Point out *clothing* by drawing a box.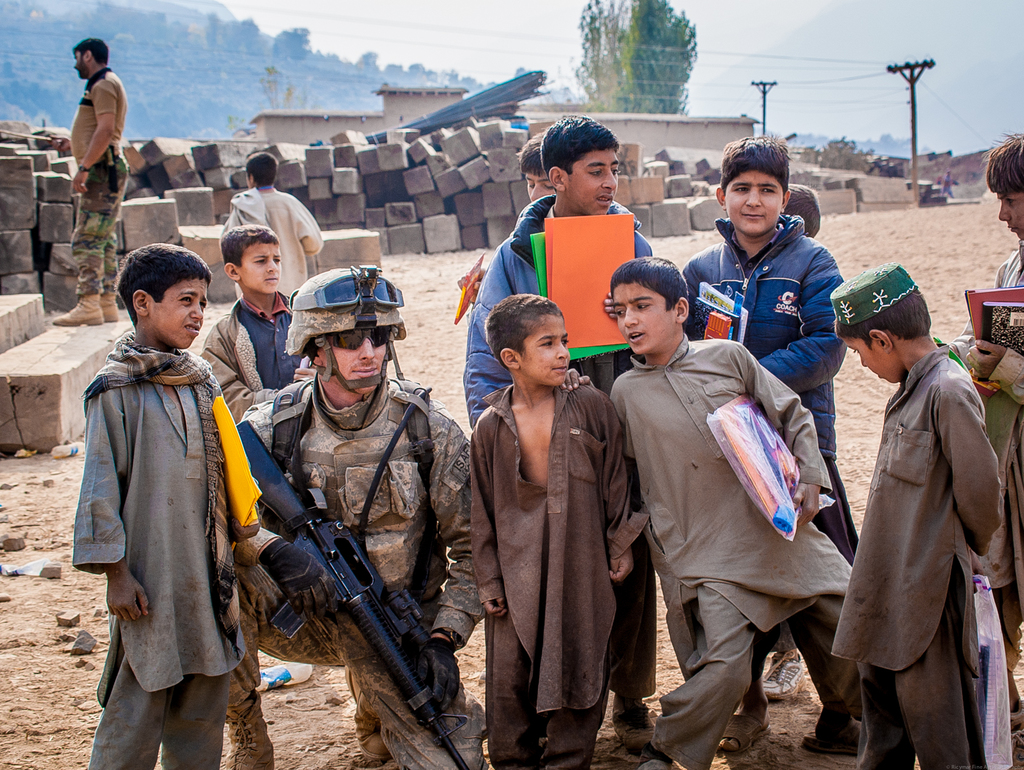
[left=465, top=389, right=650, bottom=769].
